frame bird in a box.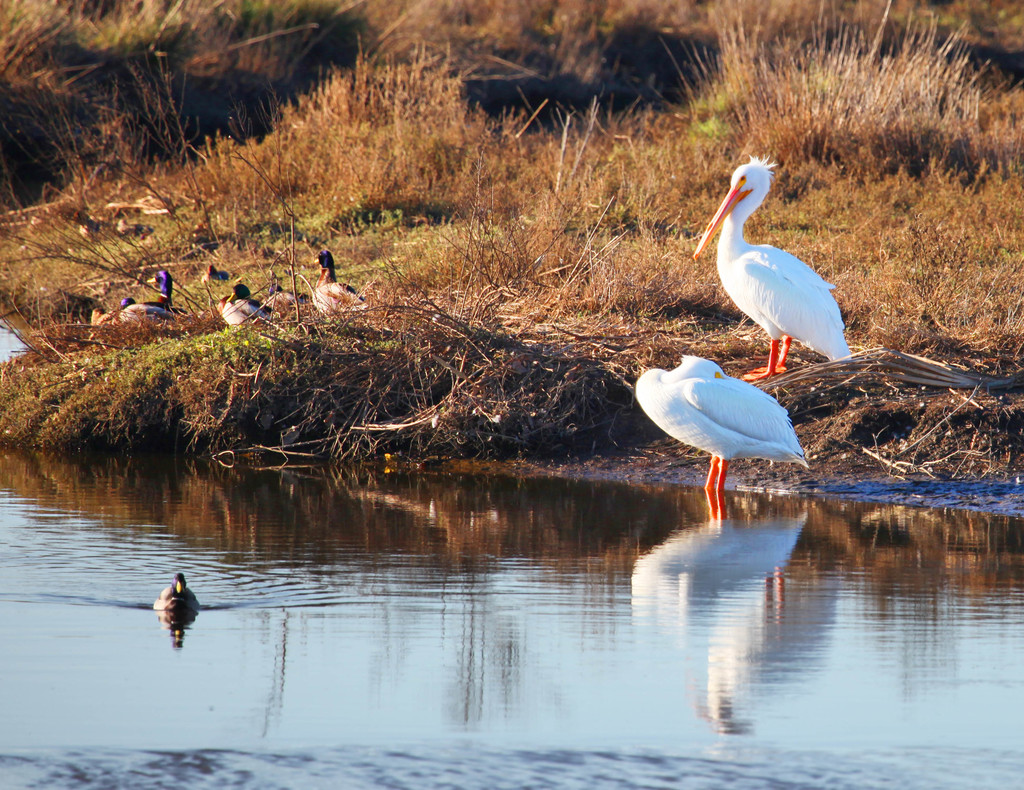
l=711, t=159, r=858, b=368.
